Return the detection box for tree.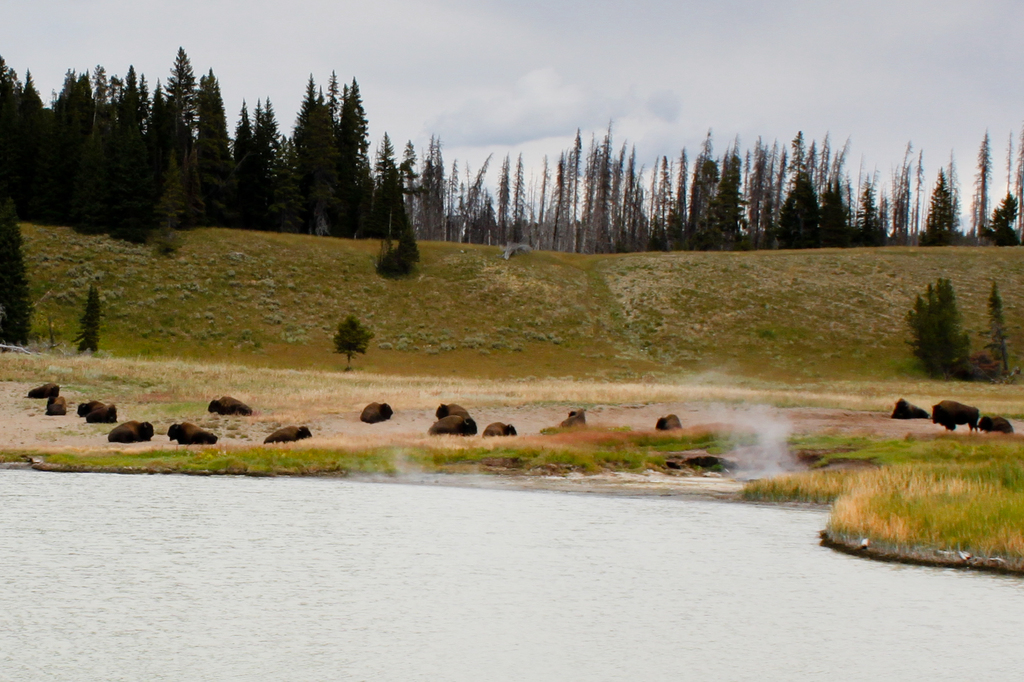
locate(403, 215, 422, 264).
